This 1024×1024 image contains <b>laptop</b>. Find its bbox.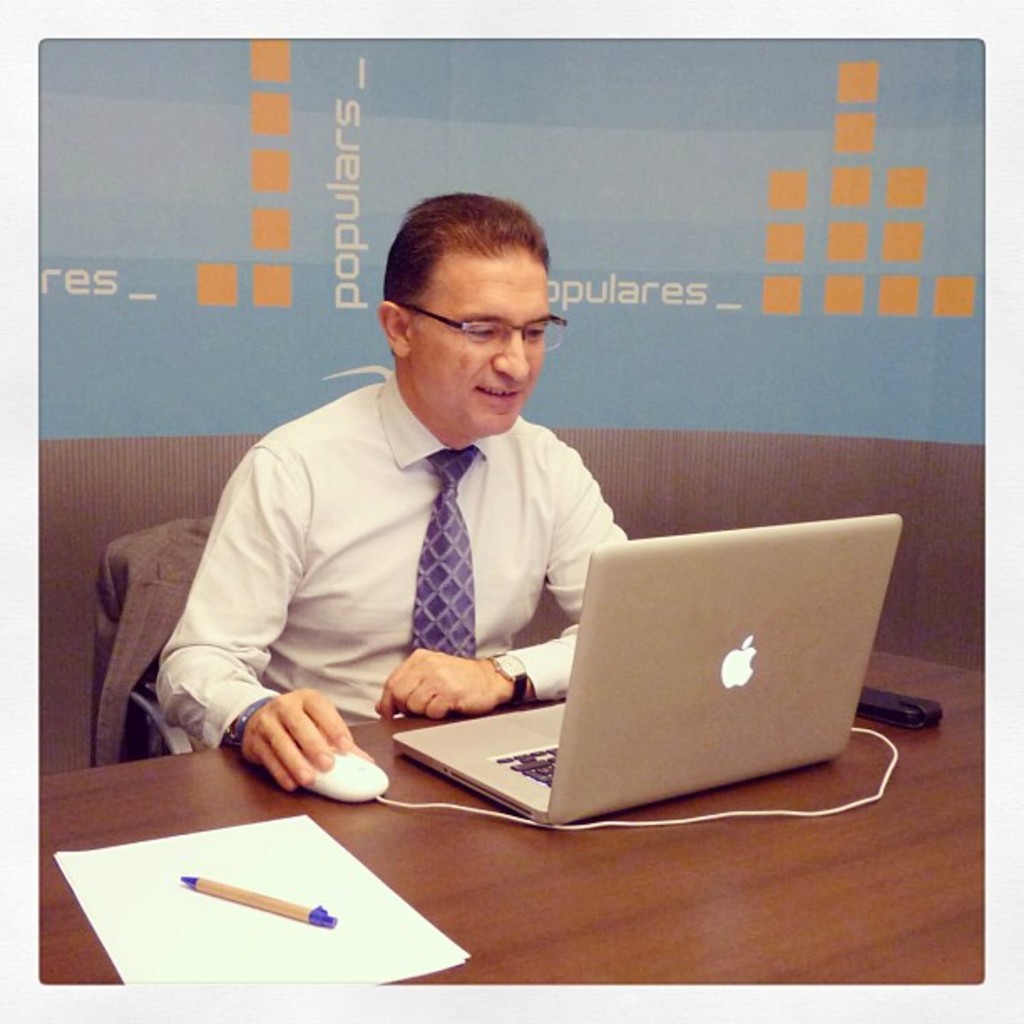
445,514,922,827.
